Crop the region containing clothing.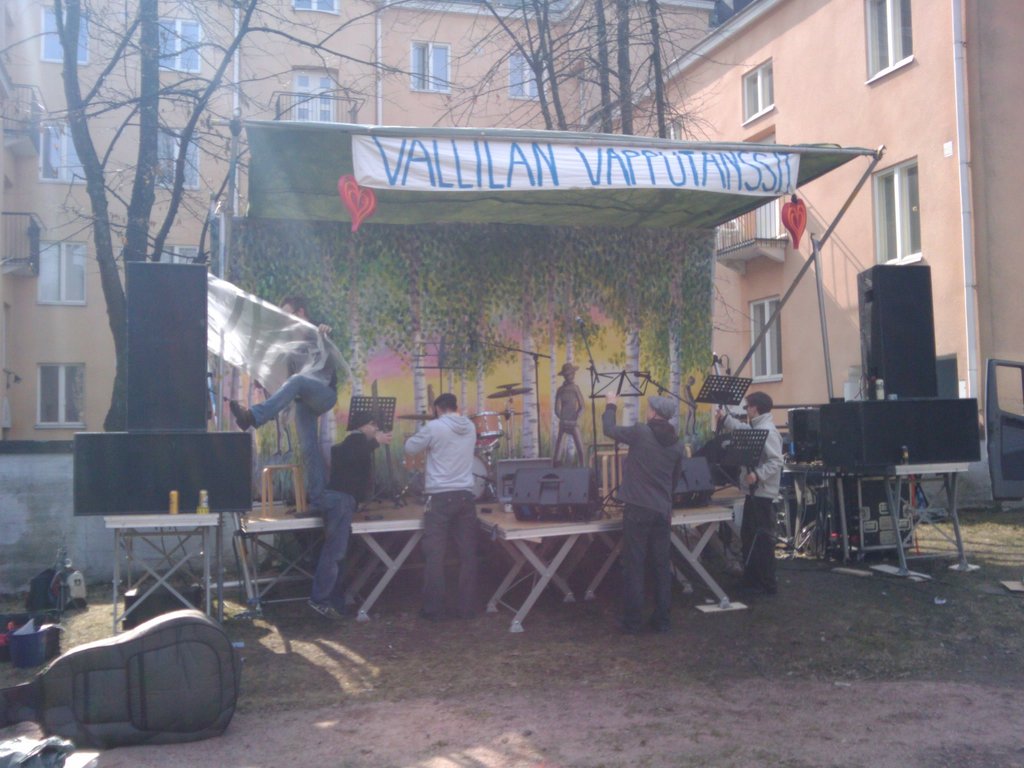
Crop region: (718, 410, 786, 595).
